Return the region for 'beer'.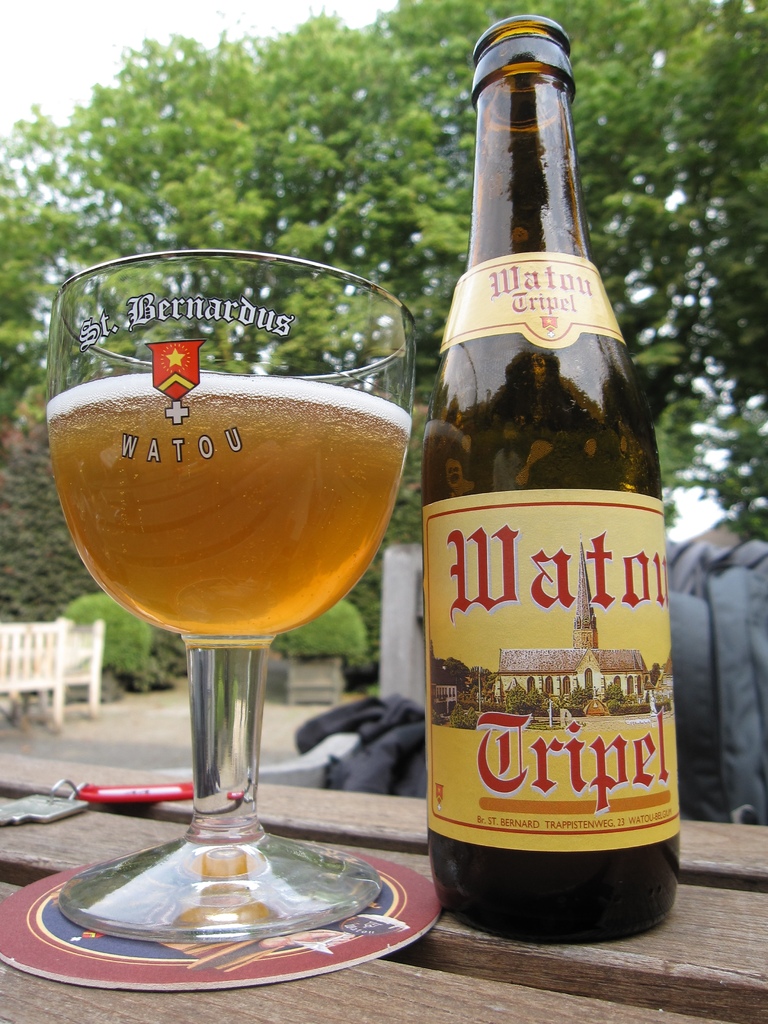
<region>44, 214, 416, 966</region>.
